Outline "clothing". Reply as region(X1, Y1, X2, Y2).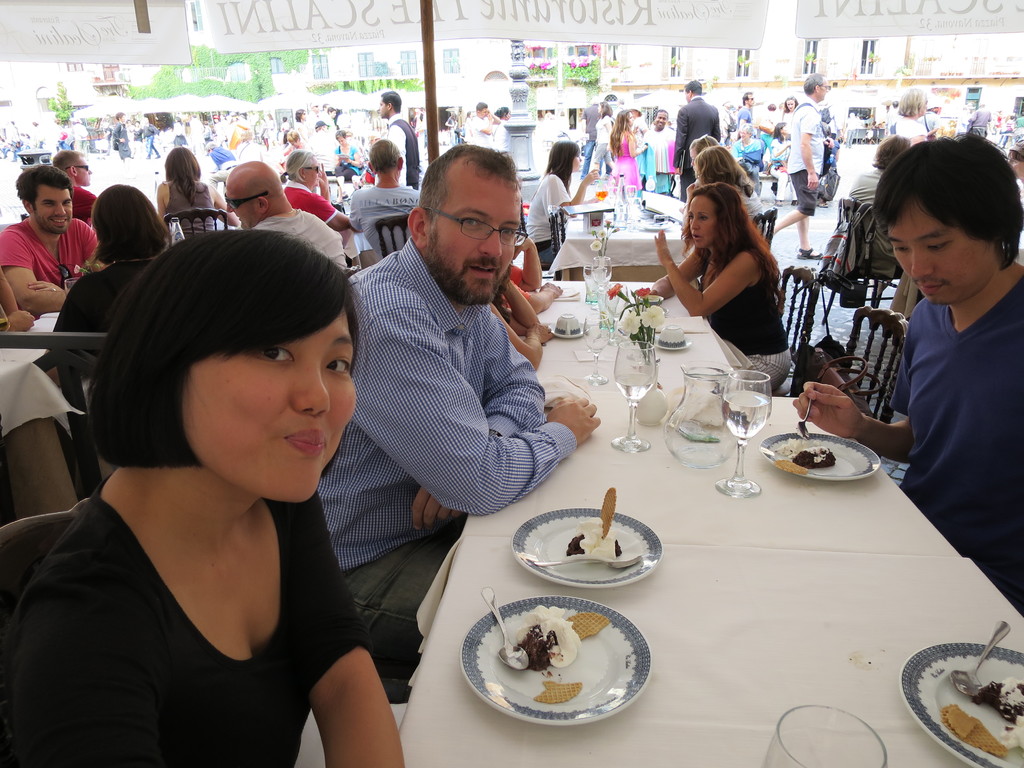
region(637, 129, 673, 184).
